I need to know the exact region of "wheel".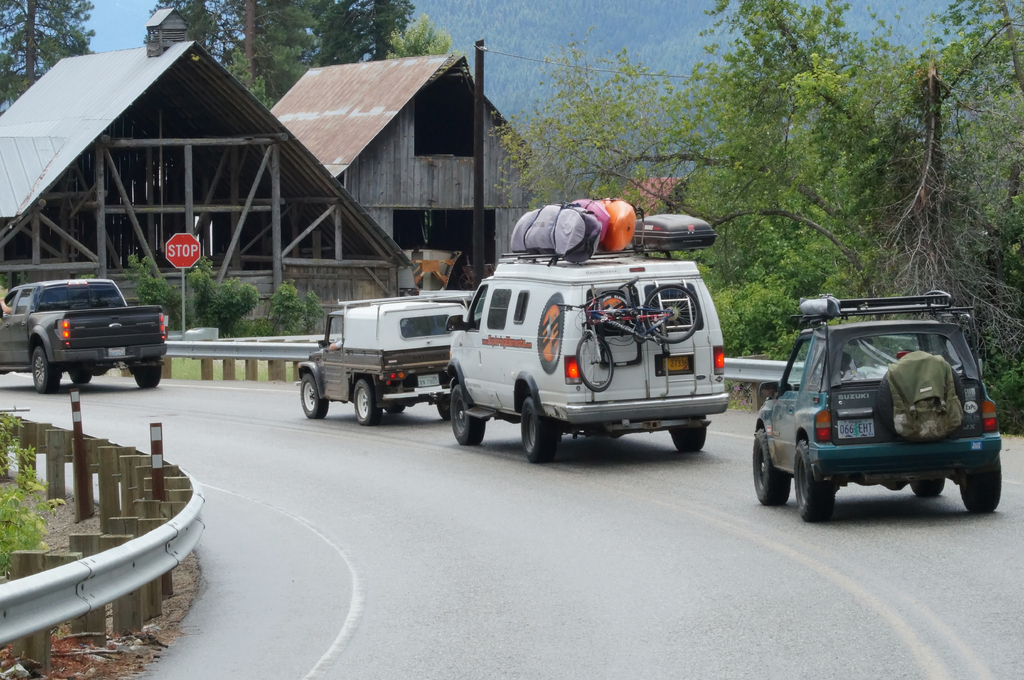
Region: [left=73, top=367, right=93, bottom=381].
